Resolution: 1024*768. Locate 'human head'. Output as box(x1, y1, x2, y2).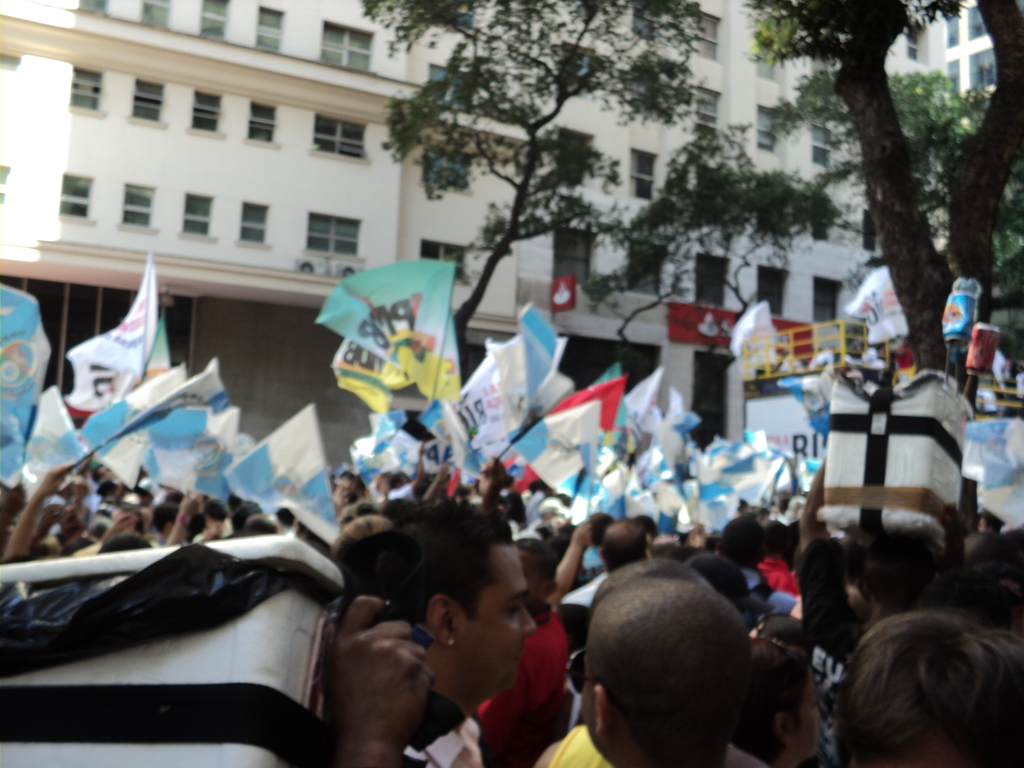
box(584, 508, 612, 544).
